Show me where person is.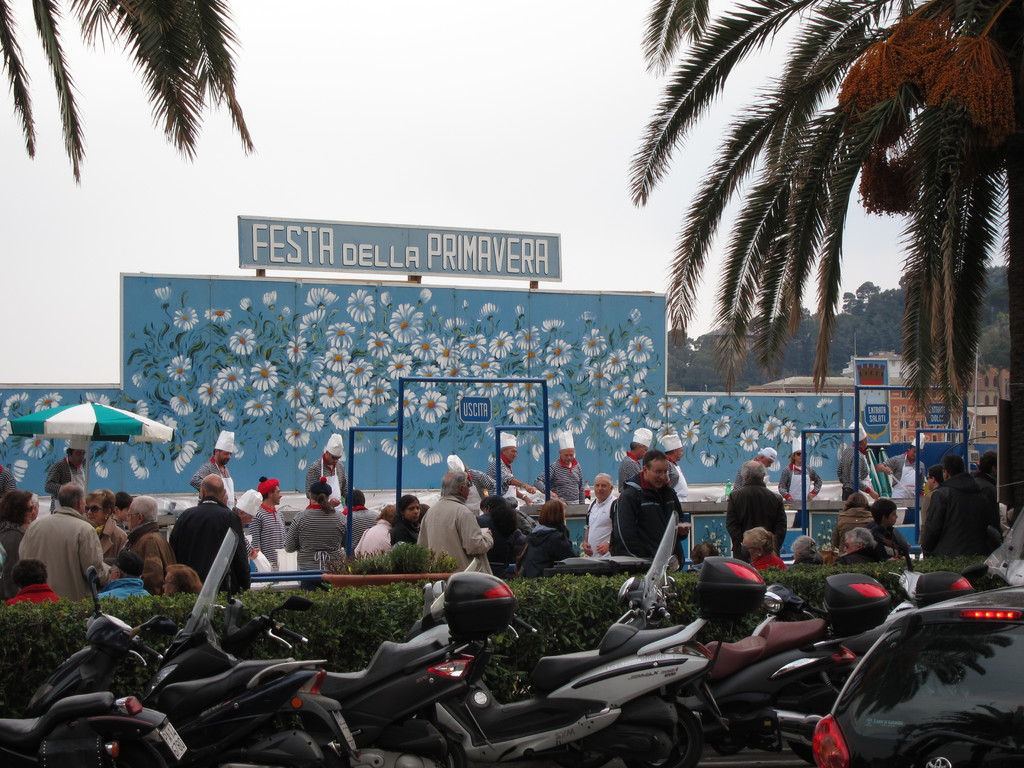
person is at 876:430:927:497.
